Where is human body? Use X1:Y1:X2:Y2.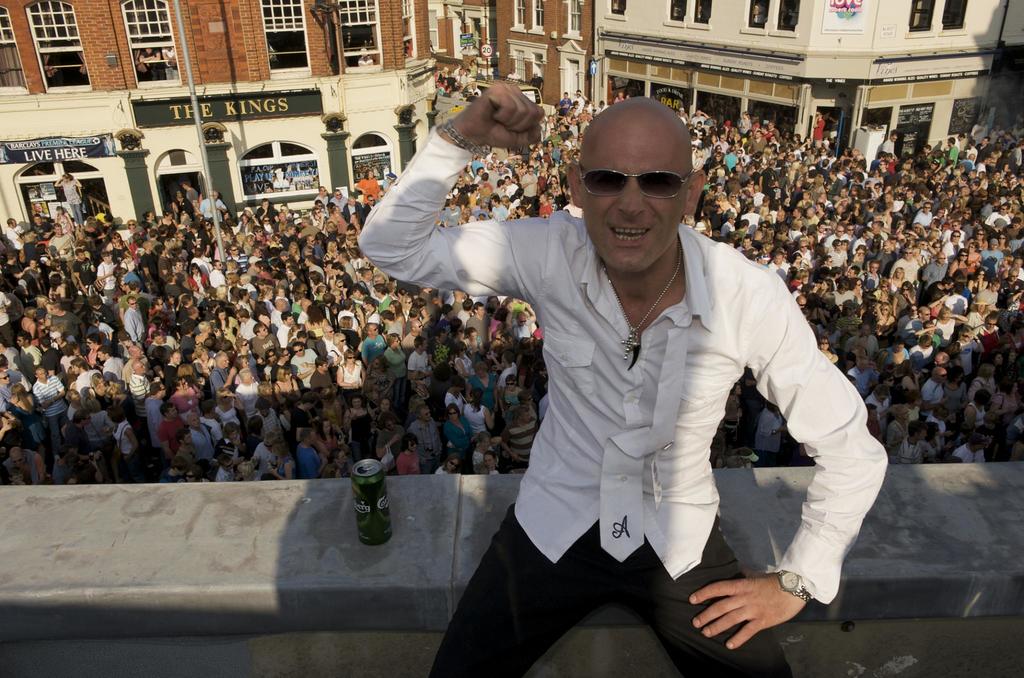
125:236:147:253.
